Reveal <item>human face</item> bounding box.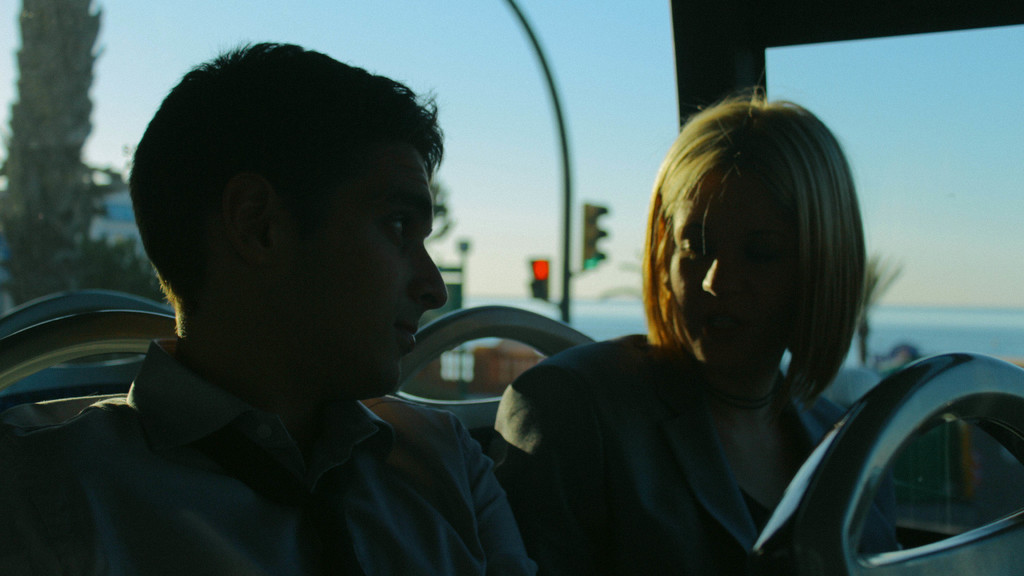
Revealed: (x1=671, y1=156, x2=796, y2=367).
